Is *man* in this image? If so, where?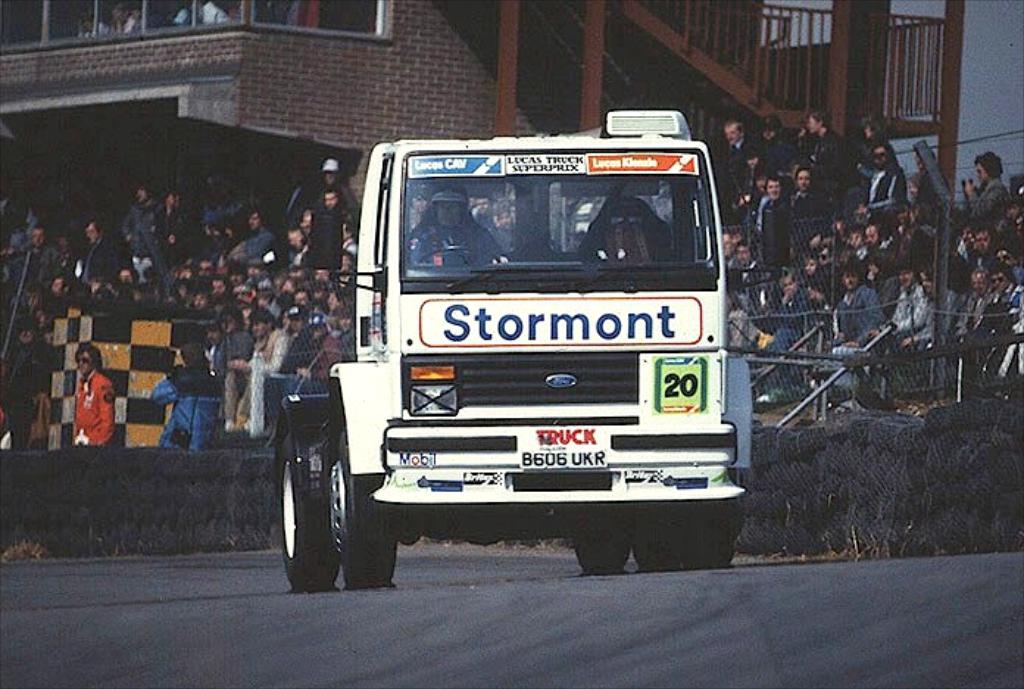
Yes, at <bbox>409, 186, 503, 265</bbox>.
